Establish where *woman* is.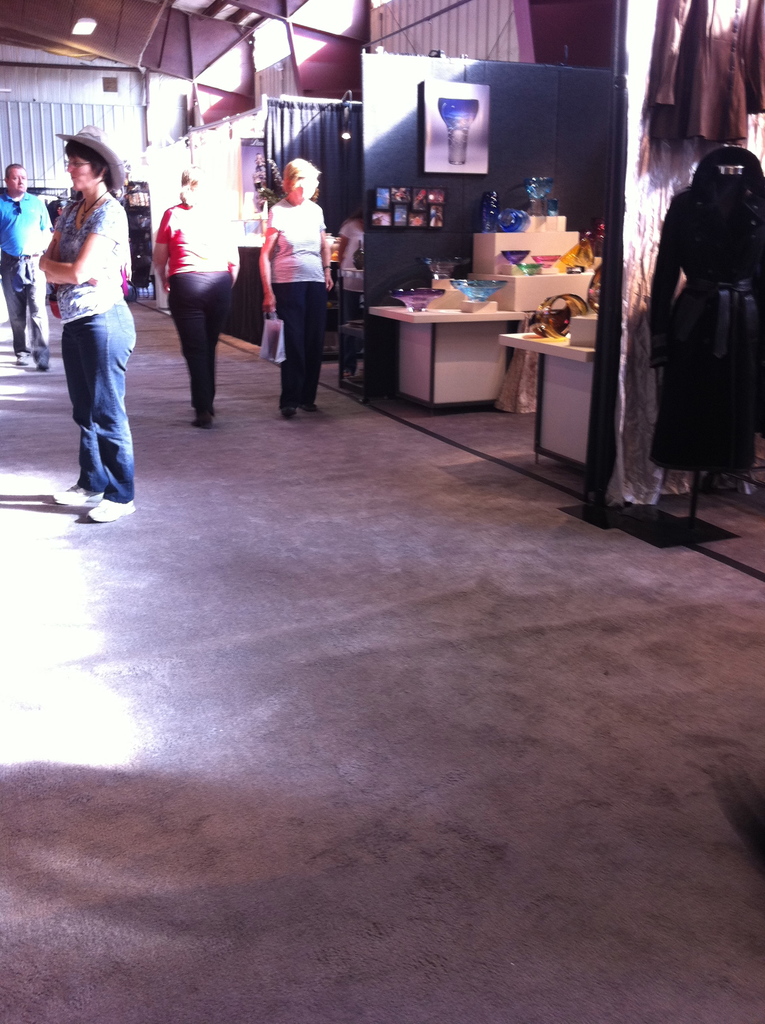
Established at {"x1": 328, "y1": 204, "x2": 367, "y2": 394}.
